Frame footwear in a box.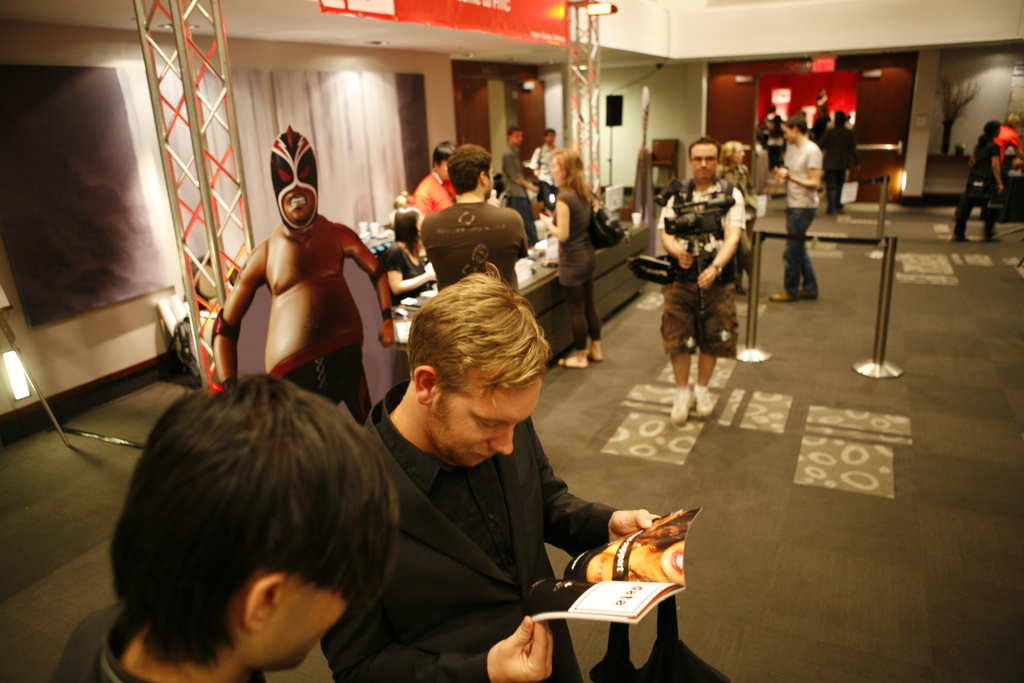
693,385,714,415.
